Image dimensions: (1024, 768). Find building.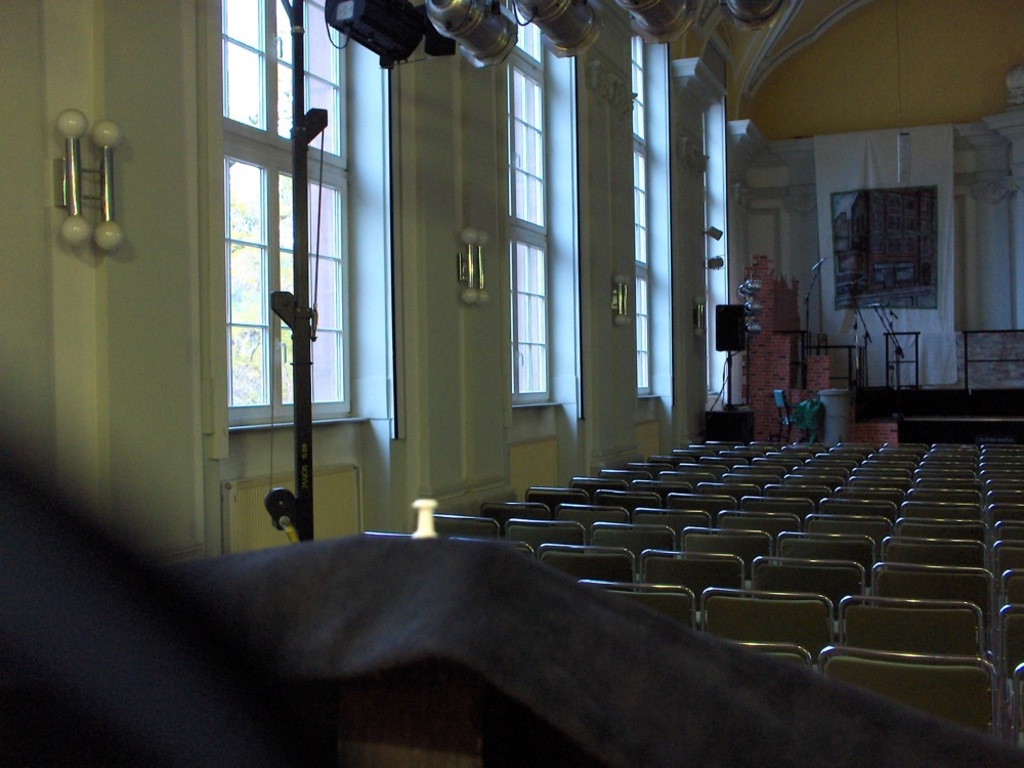
(left=0, top=0, right=1023, bottom=766).
